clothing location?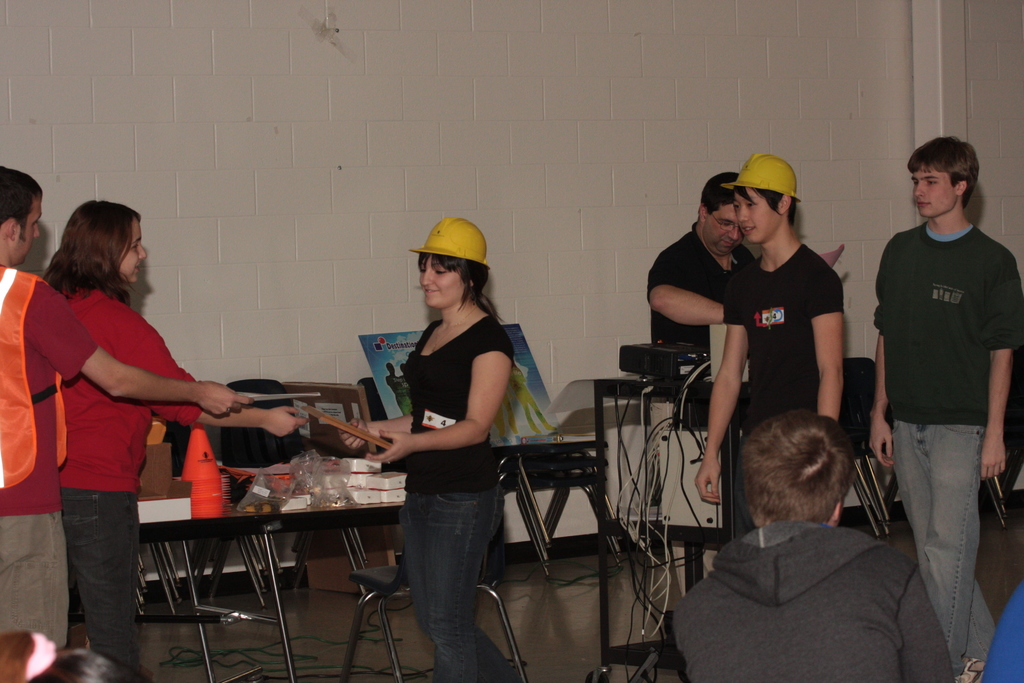
pyautogui.locateOnScreen(717, 242, 844, 428)
